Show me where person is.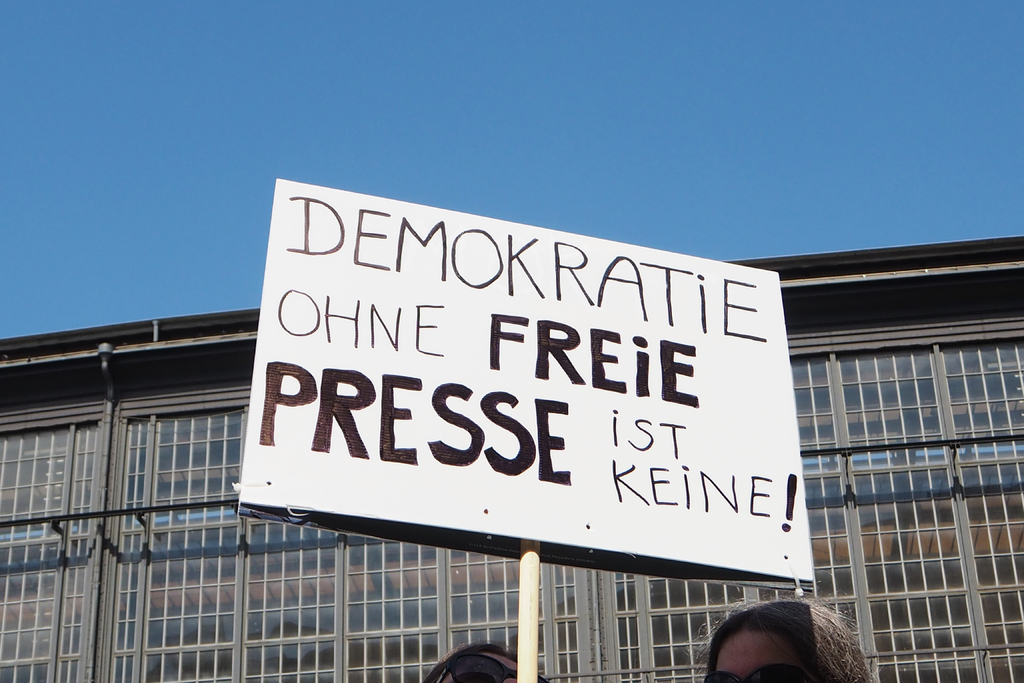
person is at left=417, top=632, right=537, bottom=682.
